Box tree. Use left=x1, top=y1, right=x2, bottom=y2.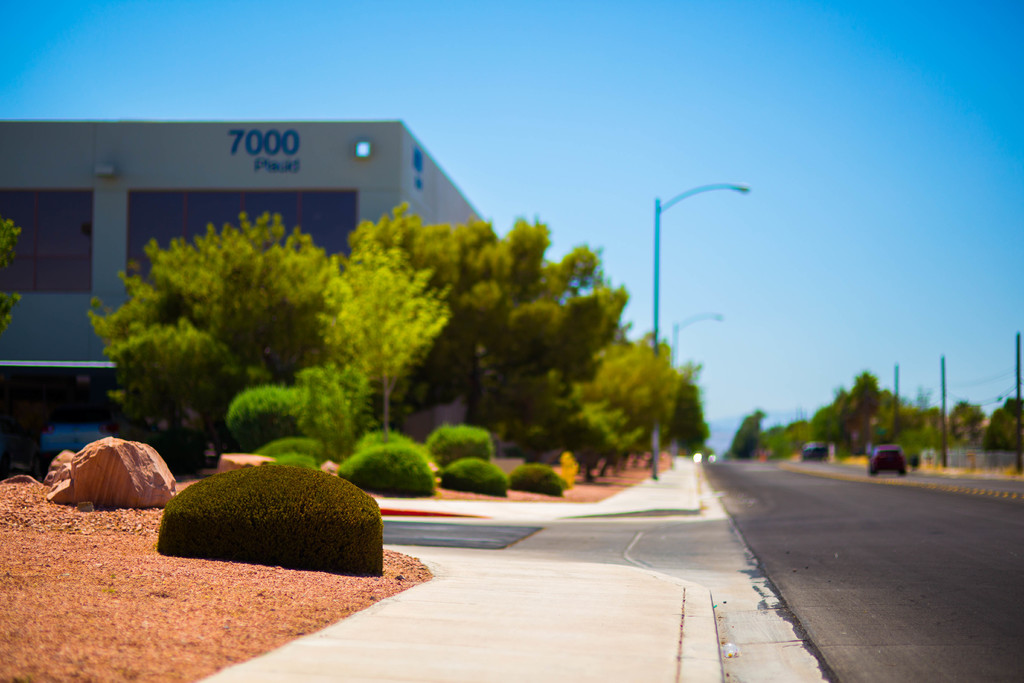
left=84, top=208, right=345, bottom=466.
